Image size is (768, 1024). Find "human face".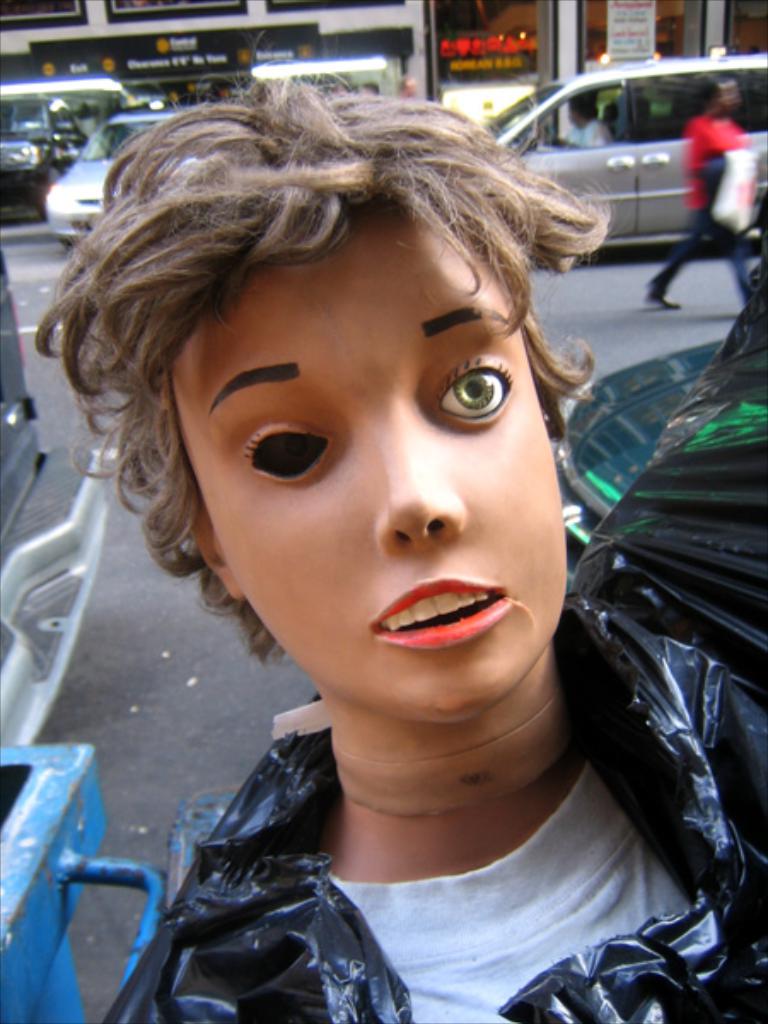
box=[169, 205, 575, 725].
